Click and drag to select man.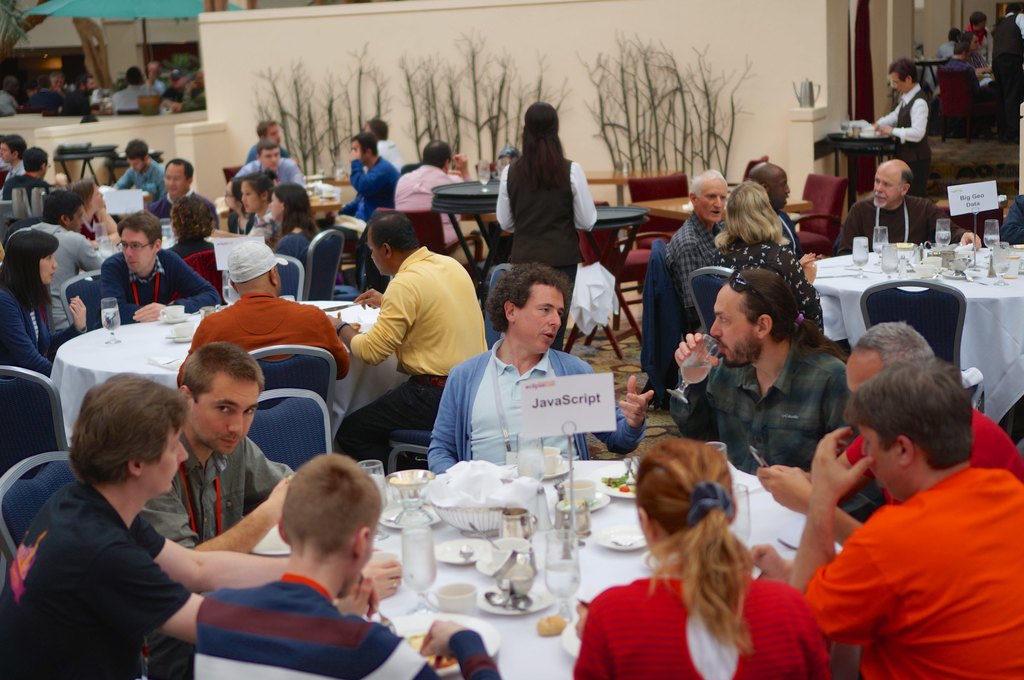
Selection: box(934, 27, 961, 57).
